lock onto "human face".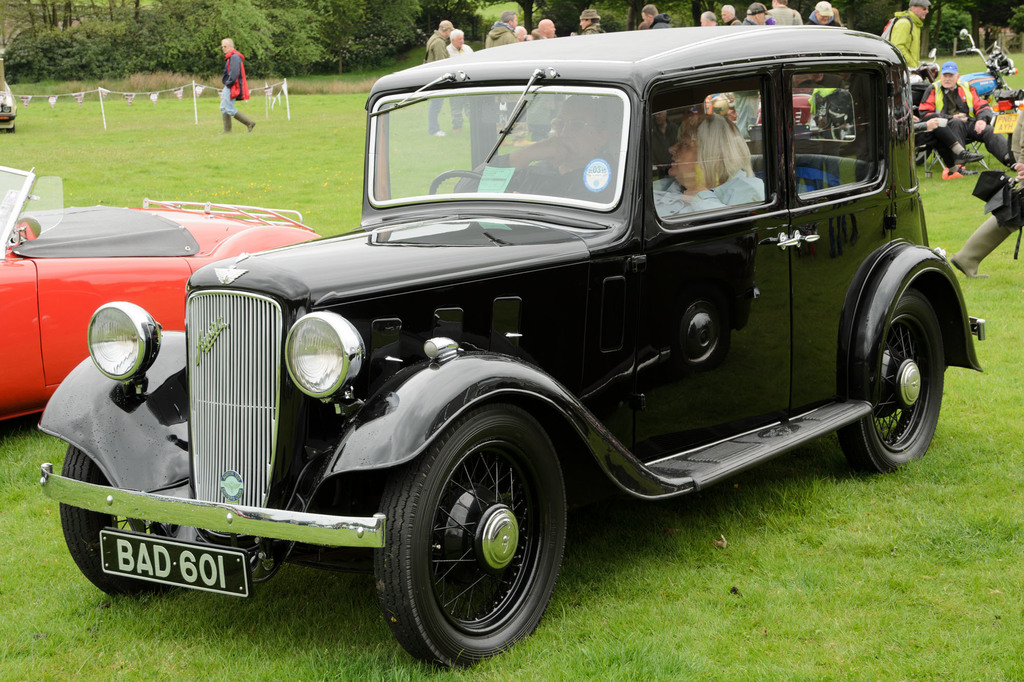
Locked: bbox(551, 94, 598, 171).
